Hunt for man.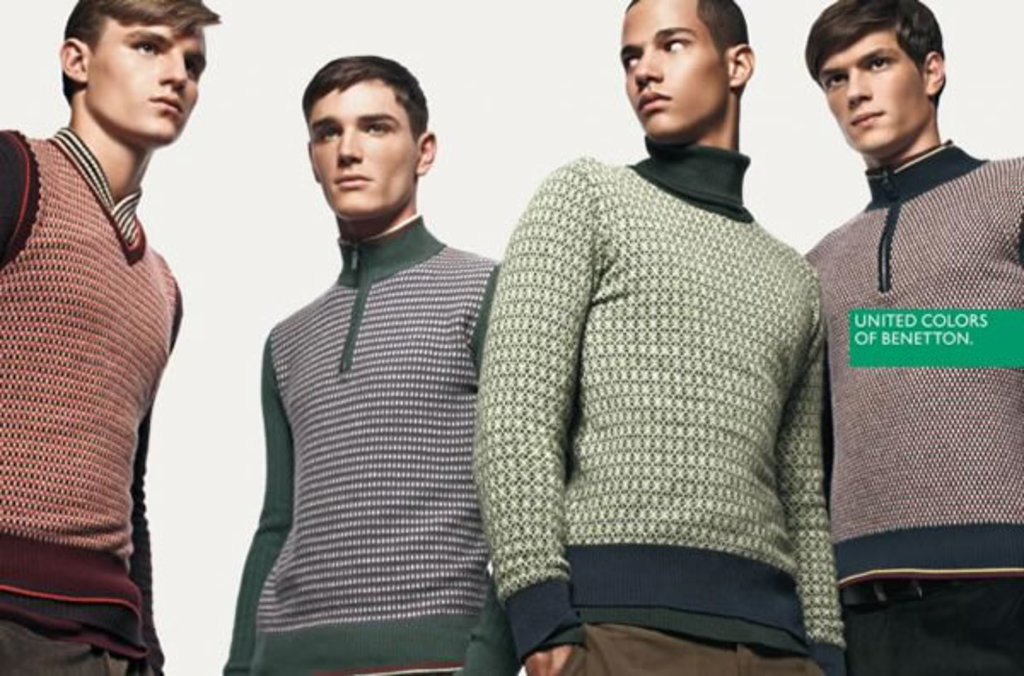
Hunted down at 0:0:218:674.
